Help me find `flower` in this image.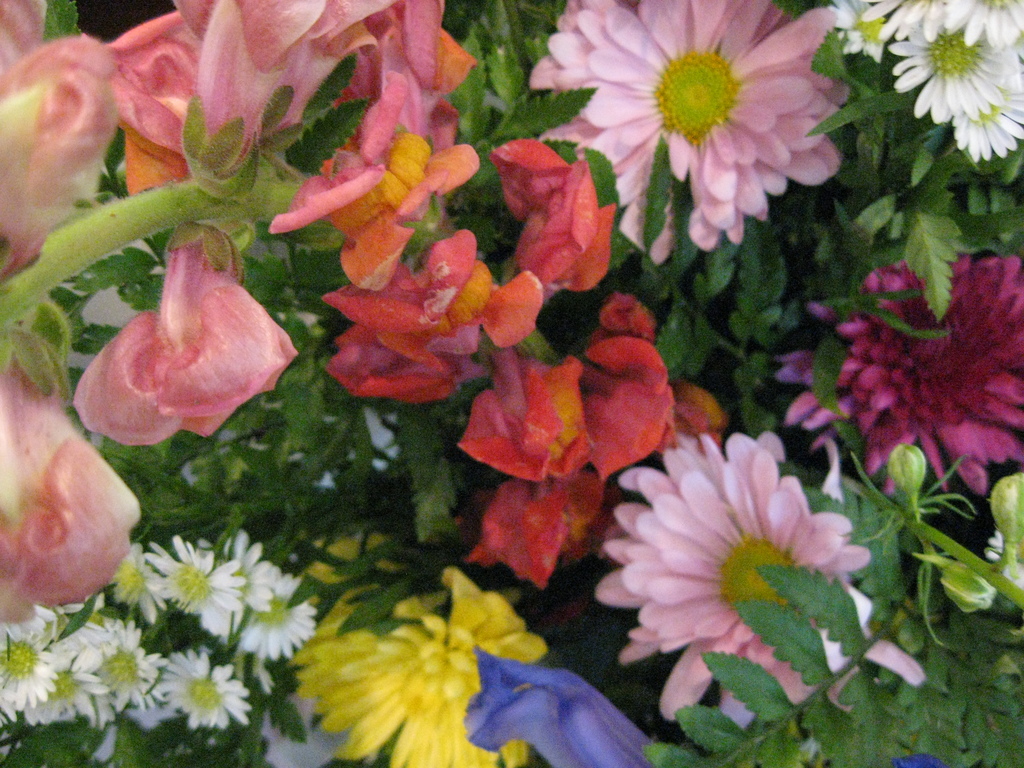
Found it: detection(292, 564, 552, 767).
